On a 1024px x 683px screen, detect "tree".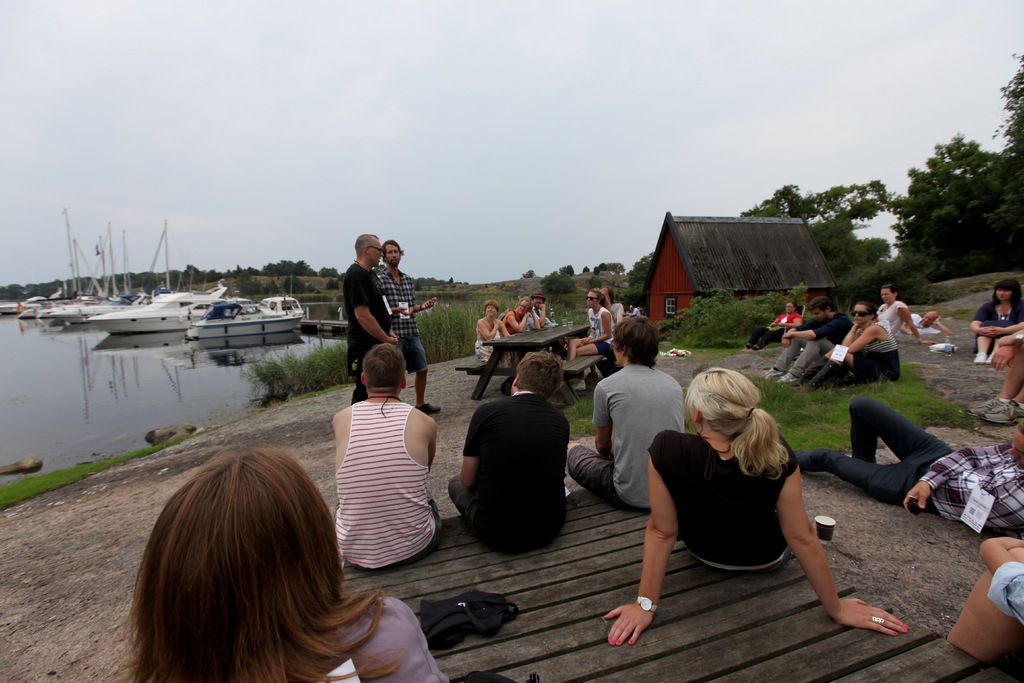
900,117,1007,284.
